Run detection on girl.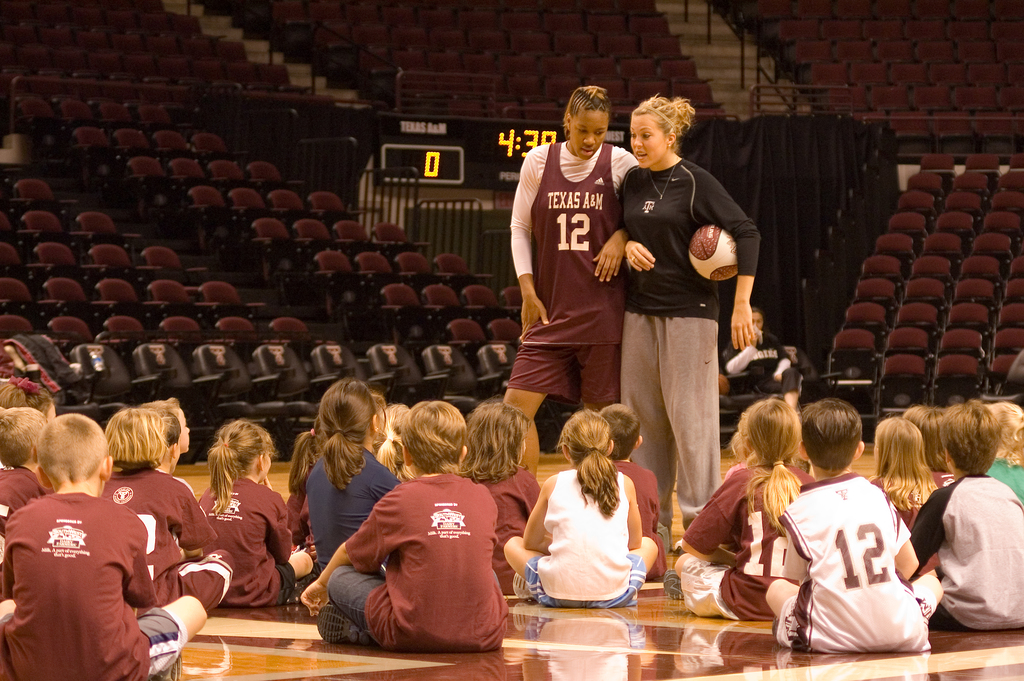
Result: 371:398:410:483.
